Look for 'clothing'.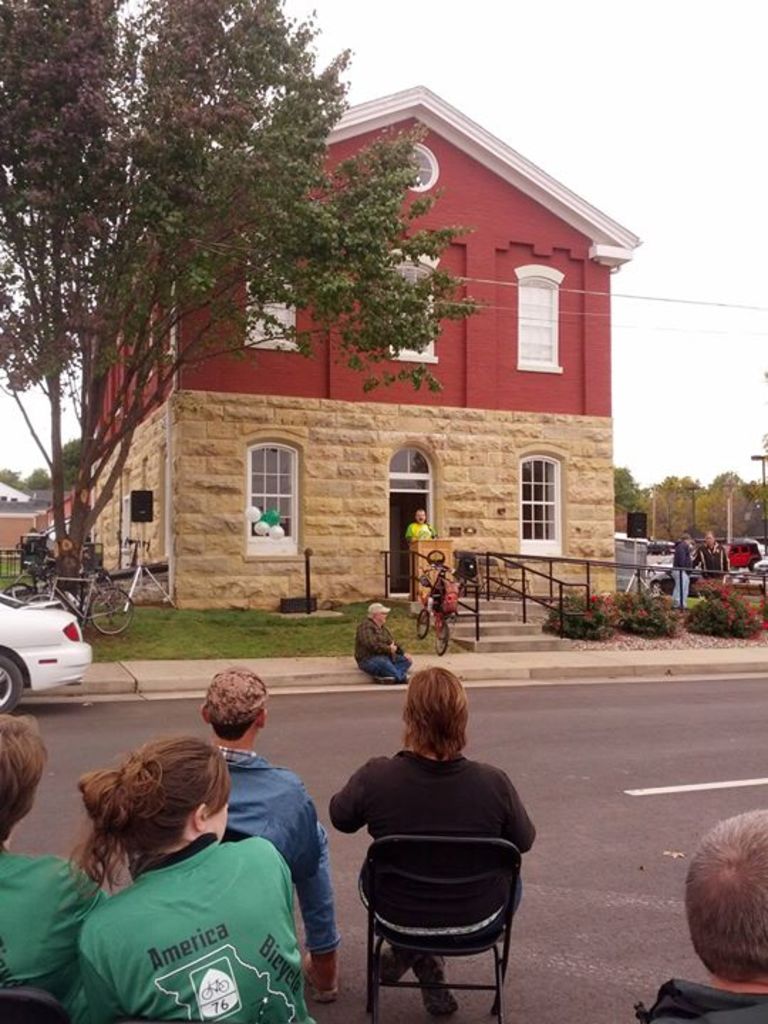
Found: bbox=[331, 663, 535, 1023].
